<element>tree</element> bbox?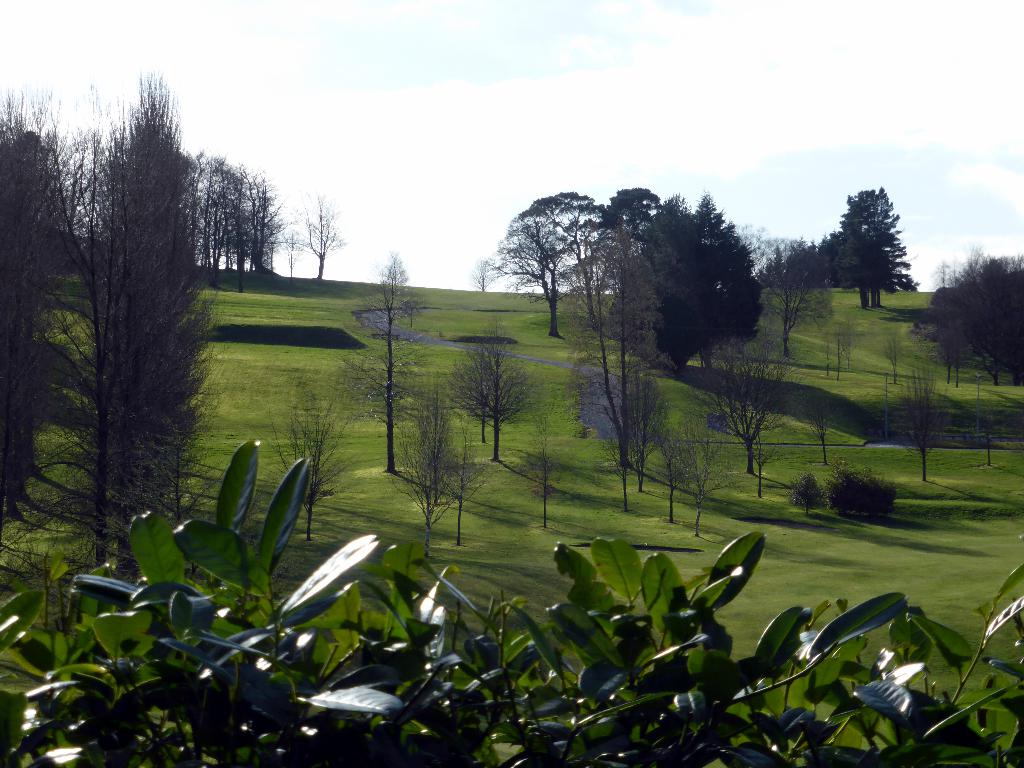
{"x1": 743, "y1": 414, "x2": 785, "y2": 493}
